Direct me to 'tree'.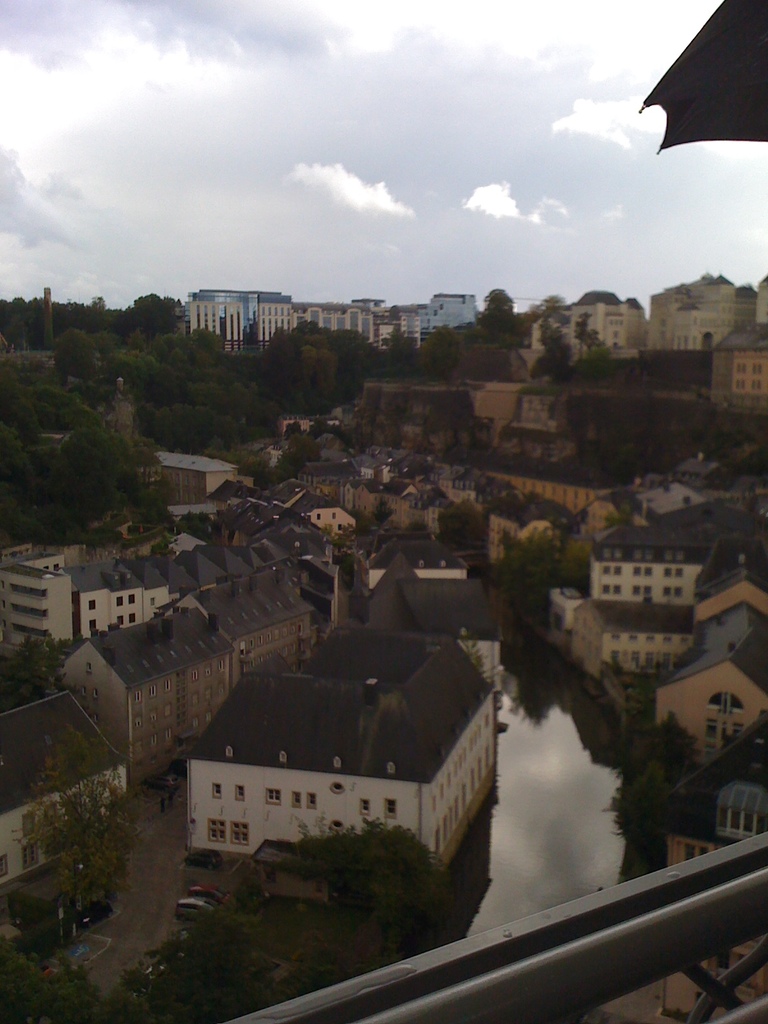
Direction: (x1=529, y1=325, x2=570, y2=392).
